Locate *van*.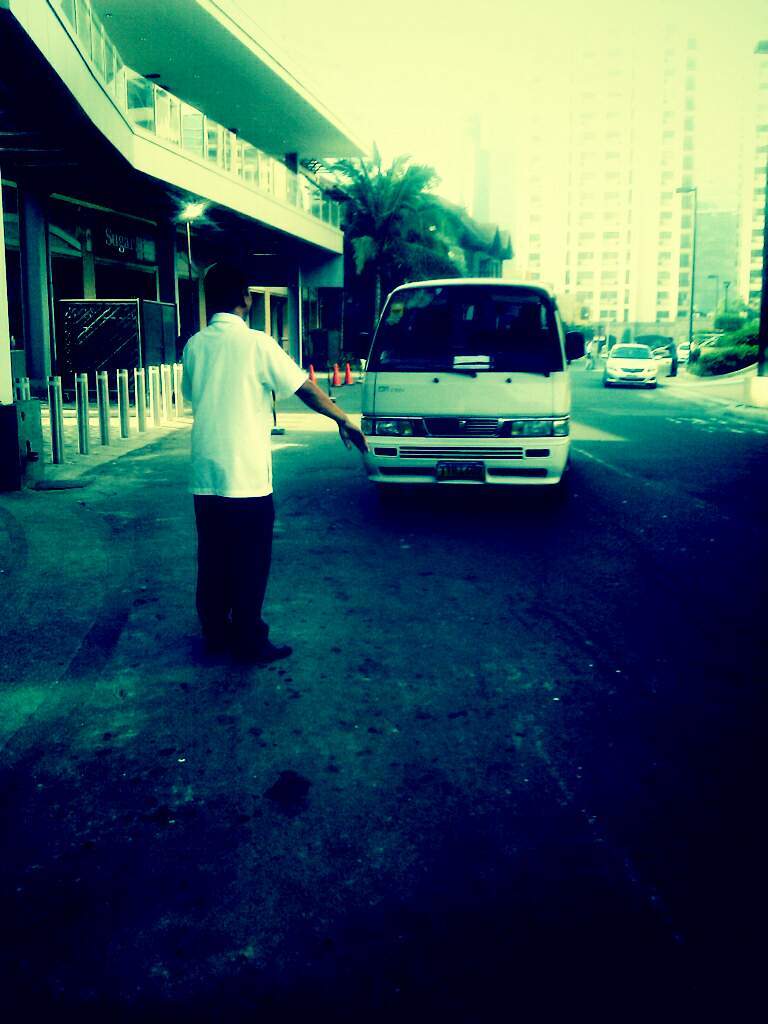
Bounding box: left=356, top=269, right=587, bottom=505.
